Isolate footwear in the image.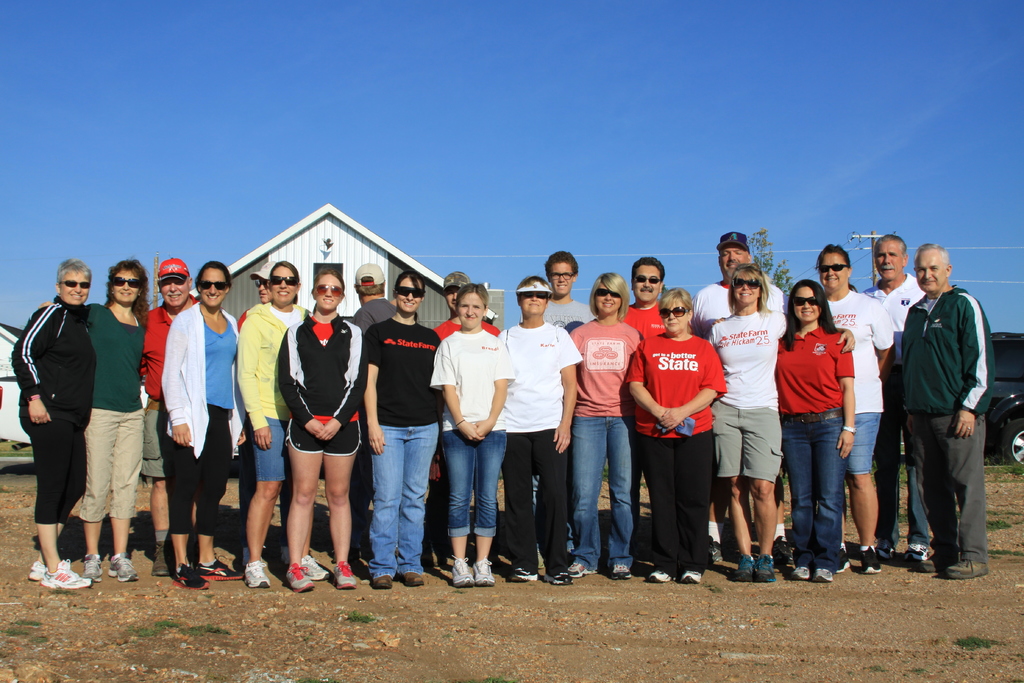
Isolated region: left=304, top=554, right=329, bottom=583.
